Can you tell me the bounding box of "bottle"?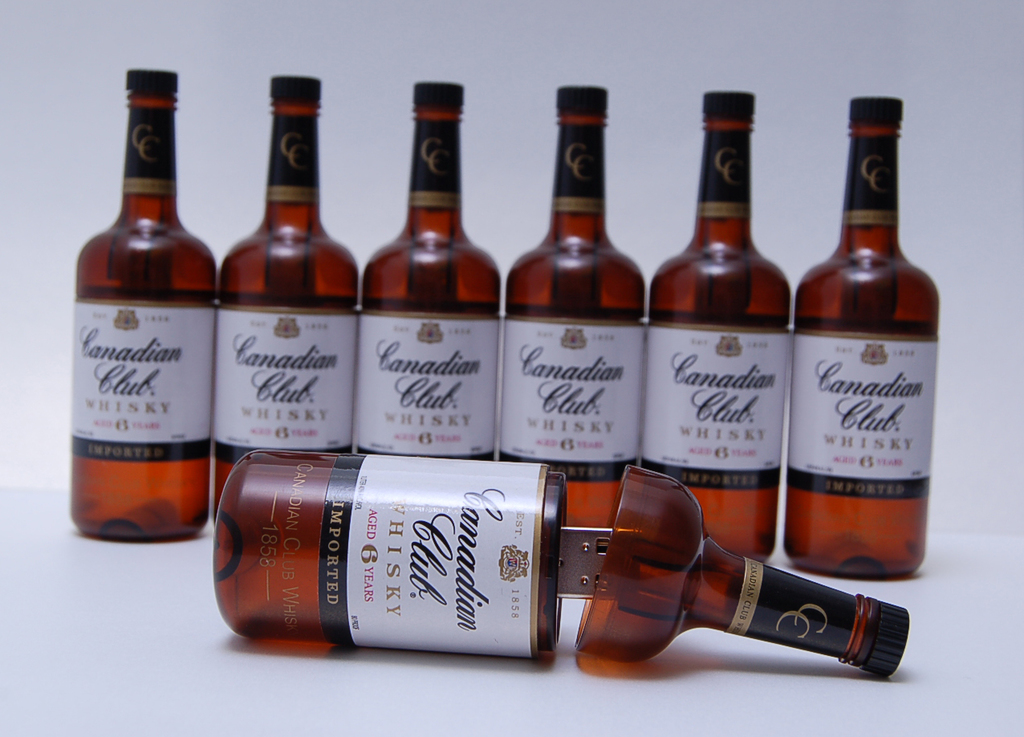
{"x1": 770, "y1": 88, "x2": 935, "y2": 576}.
